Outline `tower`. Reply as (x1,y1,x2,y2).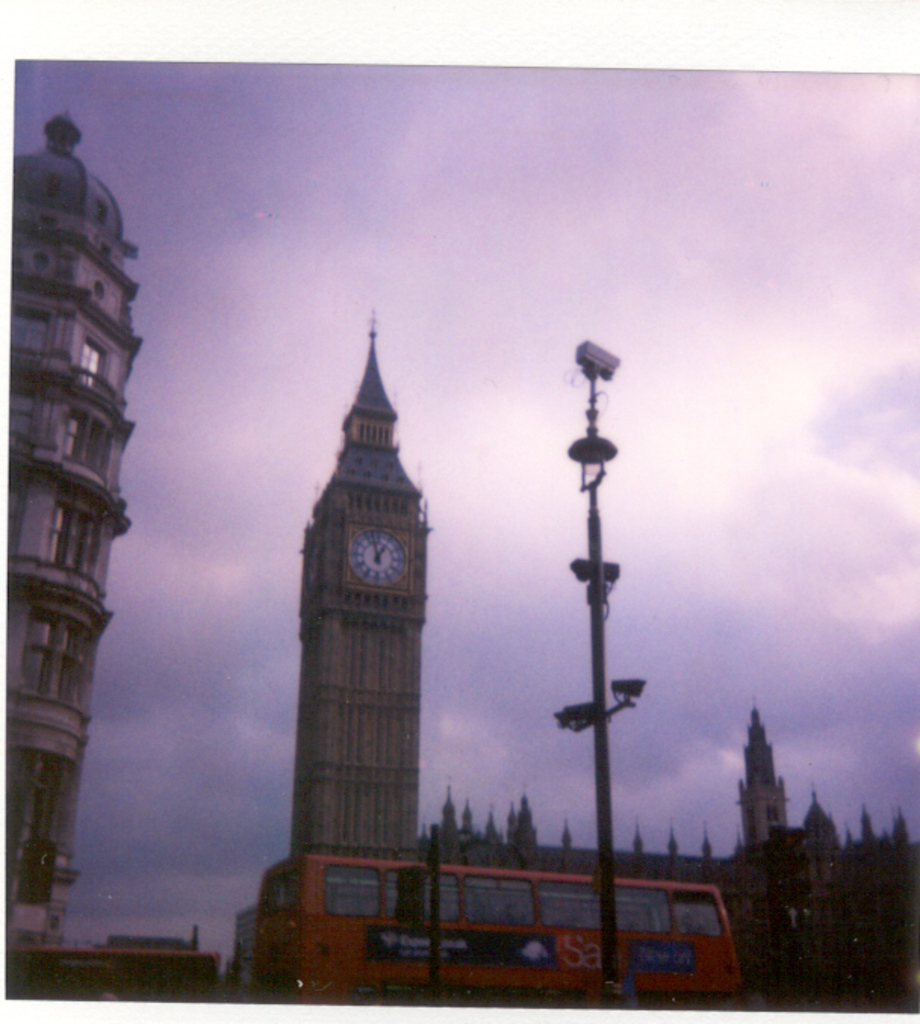
(734,703,796,859).
